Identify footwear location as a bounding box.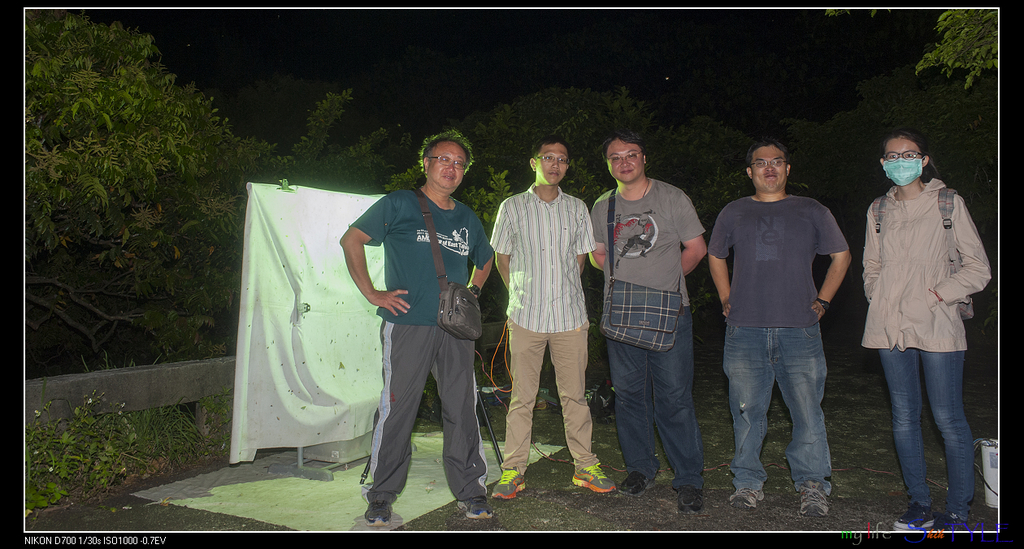
x1=567 y1=463 x2=613 y2=491.
